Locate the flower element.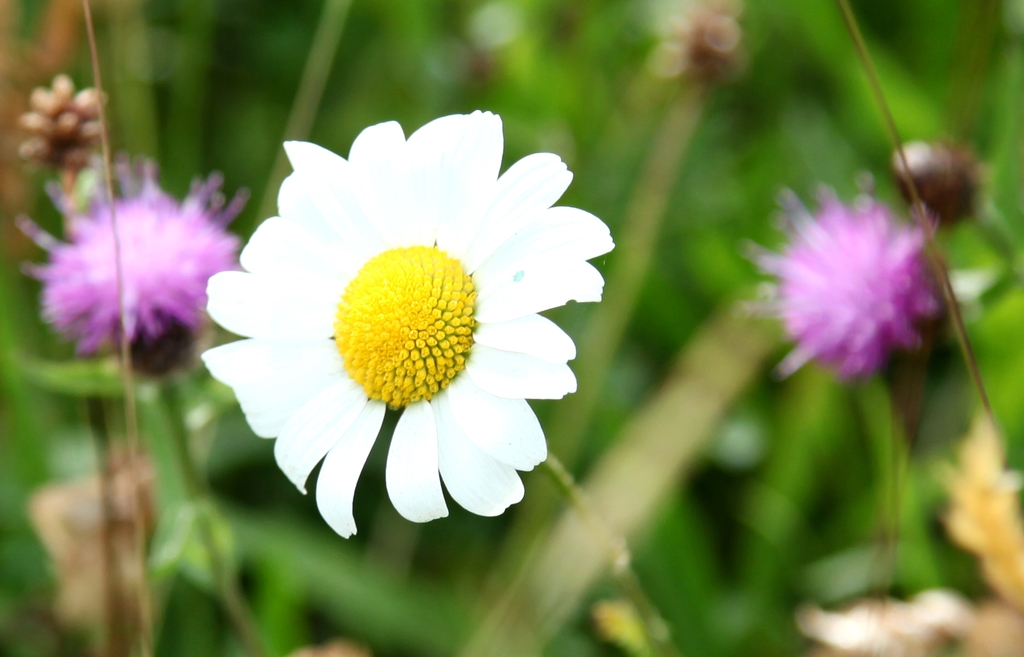
Element bbox: (x1=201, y1=124, x2=619, y2=549).
